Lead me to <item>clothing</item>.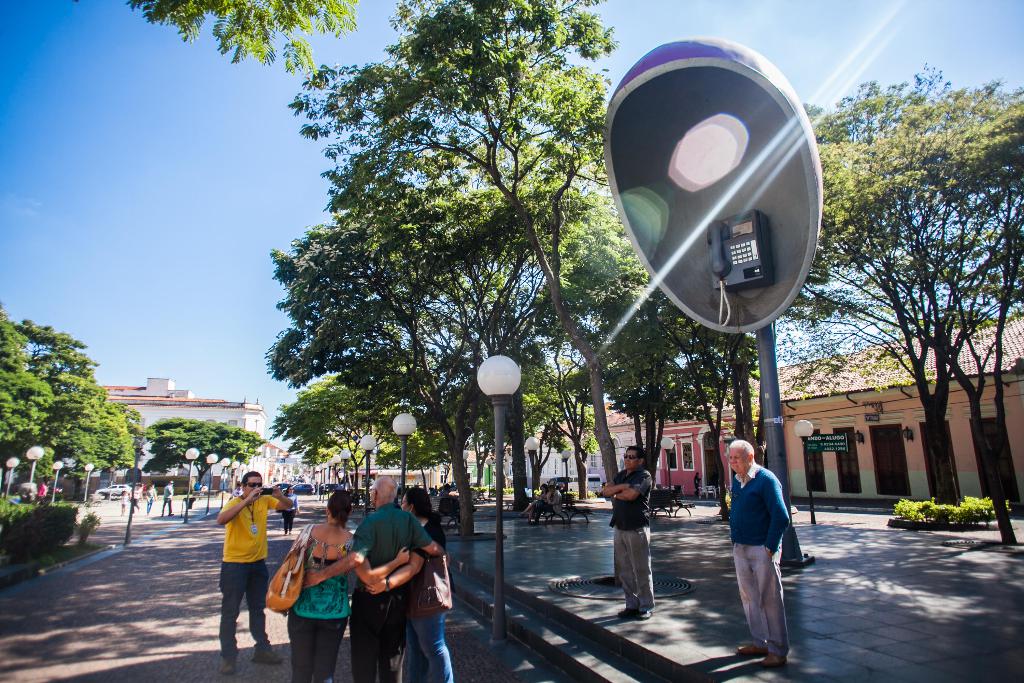
Lead to left=134, top=490, right=141, bottom=513.
